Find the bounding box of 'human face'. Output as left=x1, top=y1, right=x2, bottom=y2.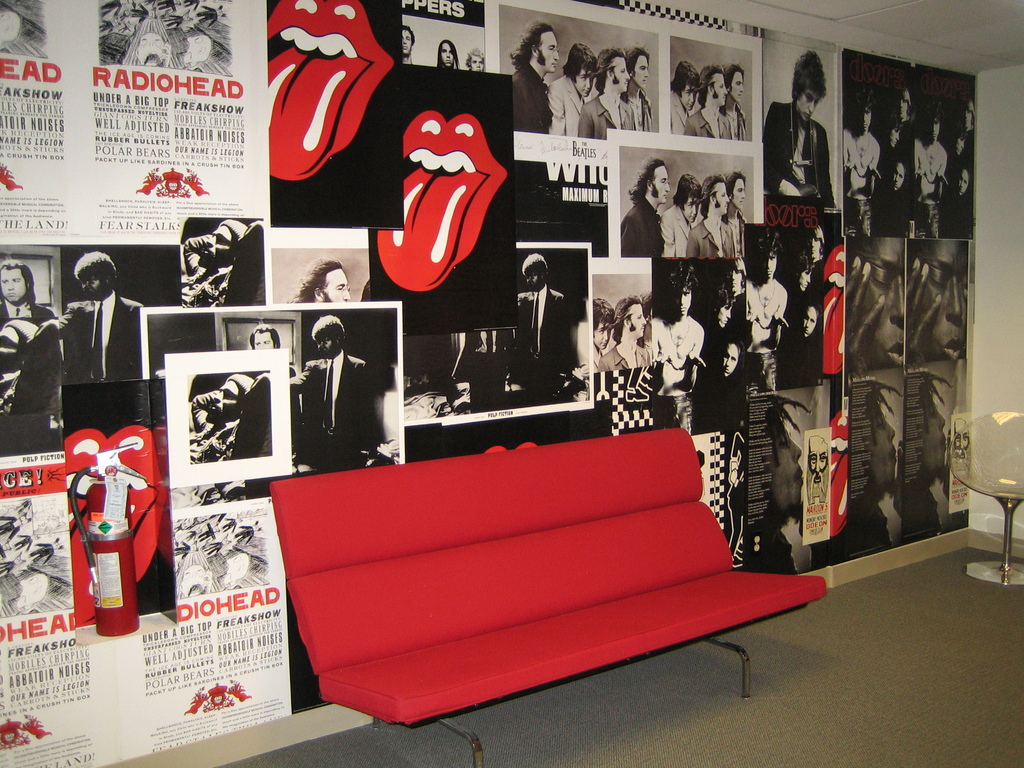
left=714, top=301, right=734, bottom=330.
